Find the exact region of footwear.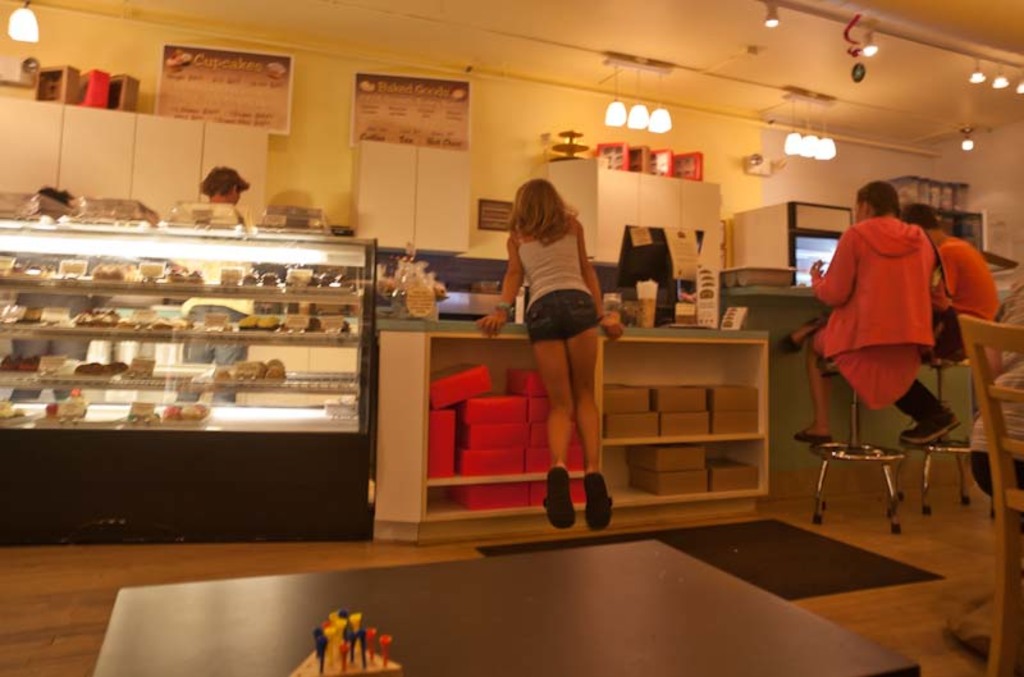
Exact region: select_region(893, 404, 956, 442).
